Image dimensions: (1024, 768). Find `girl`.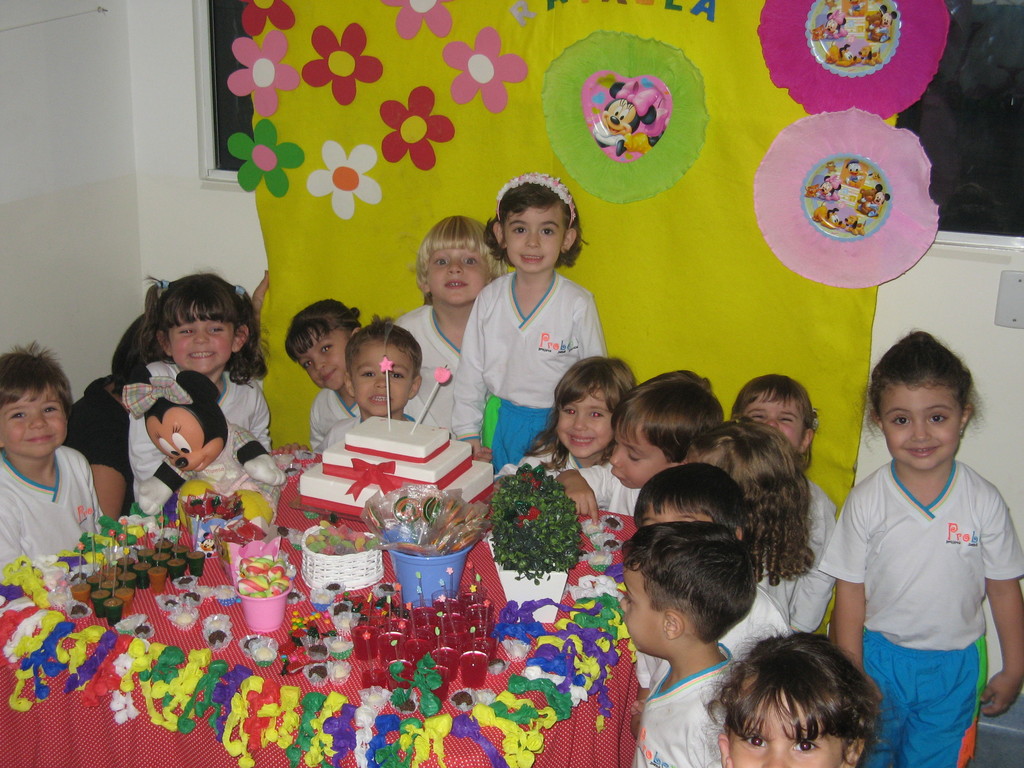
{"left": 684, "top": 410, "right": 813, "bottom": 628}.
